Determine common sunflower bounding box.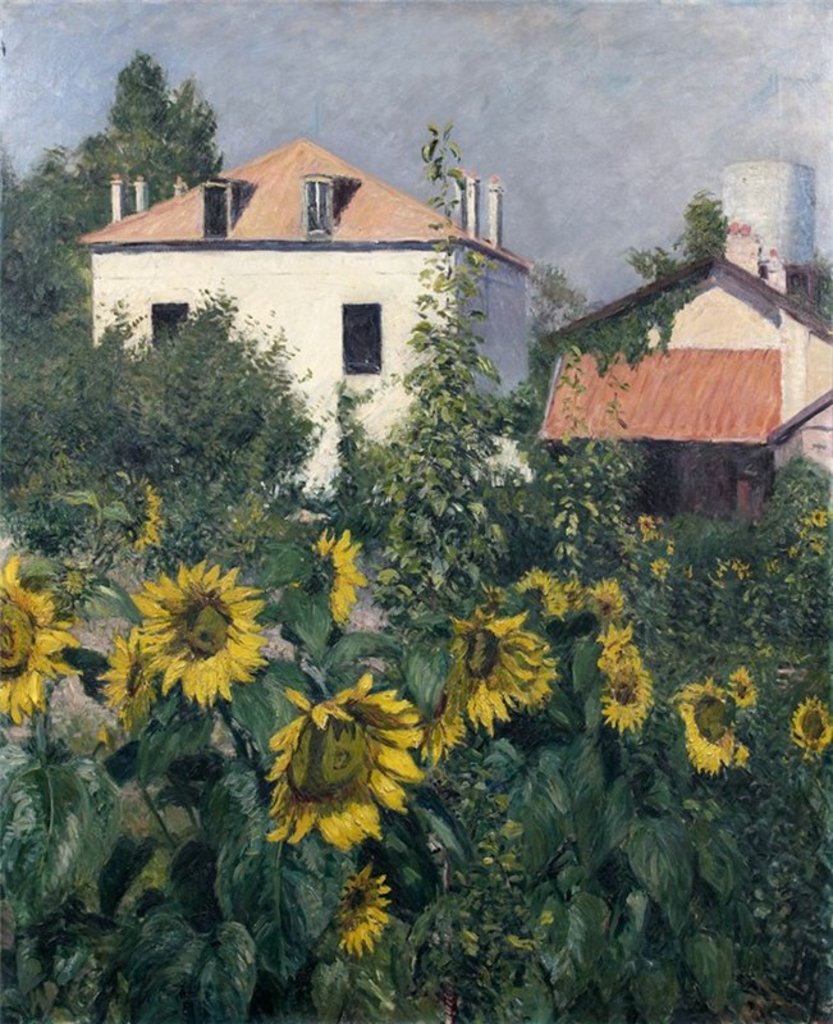
Determined: bbox(681, 690, 731, 768).
